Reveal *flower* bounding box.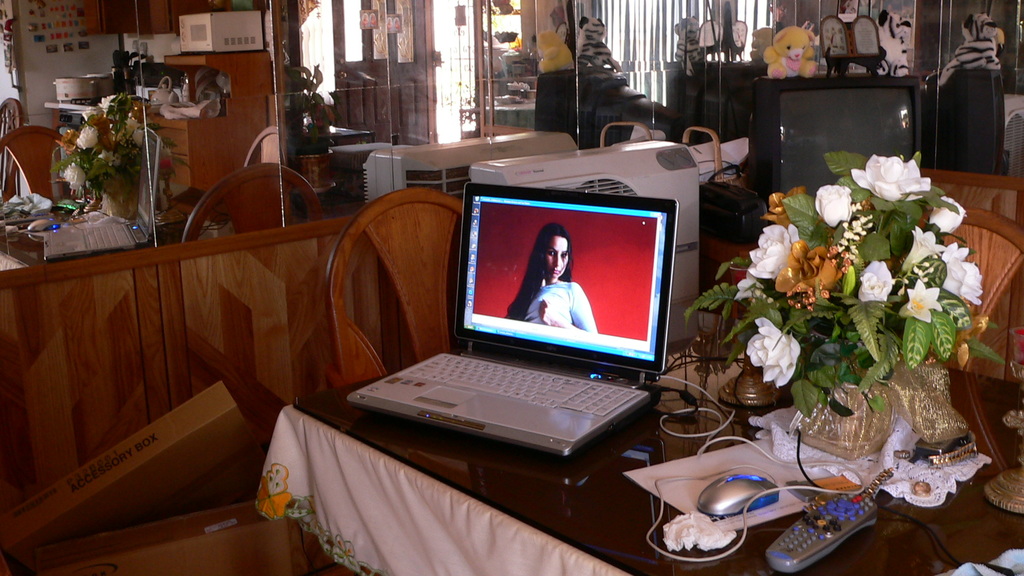
Revealed: <bbox>817, 183, 857, 230</bbox>.
